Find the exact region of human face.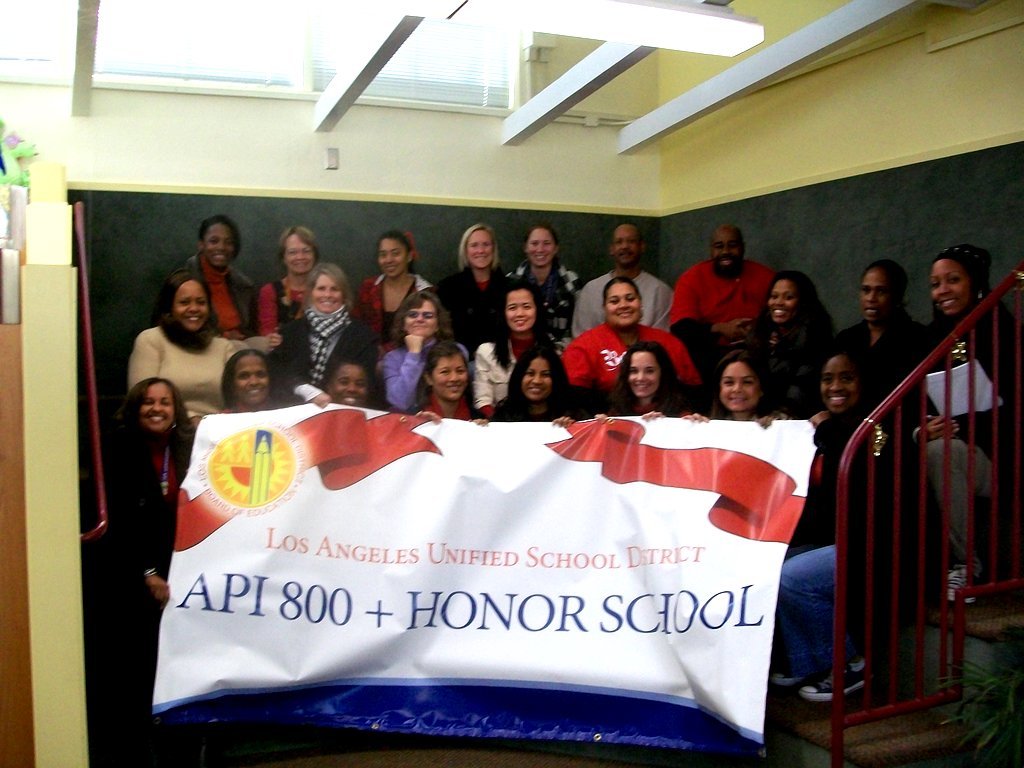
Exact region: x1=523, y1=228, x2=551, y2=268.
